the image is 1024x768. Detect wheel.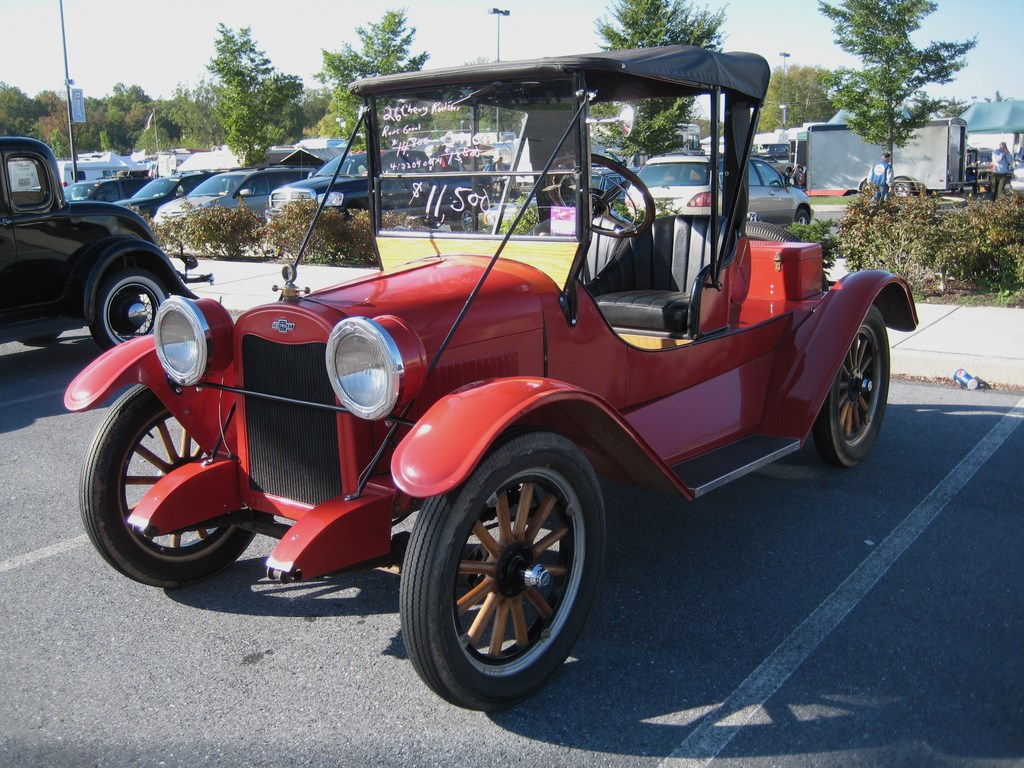
Detection: rect(545, 150, 655, 234).
